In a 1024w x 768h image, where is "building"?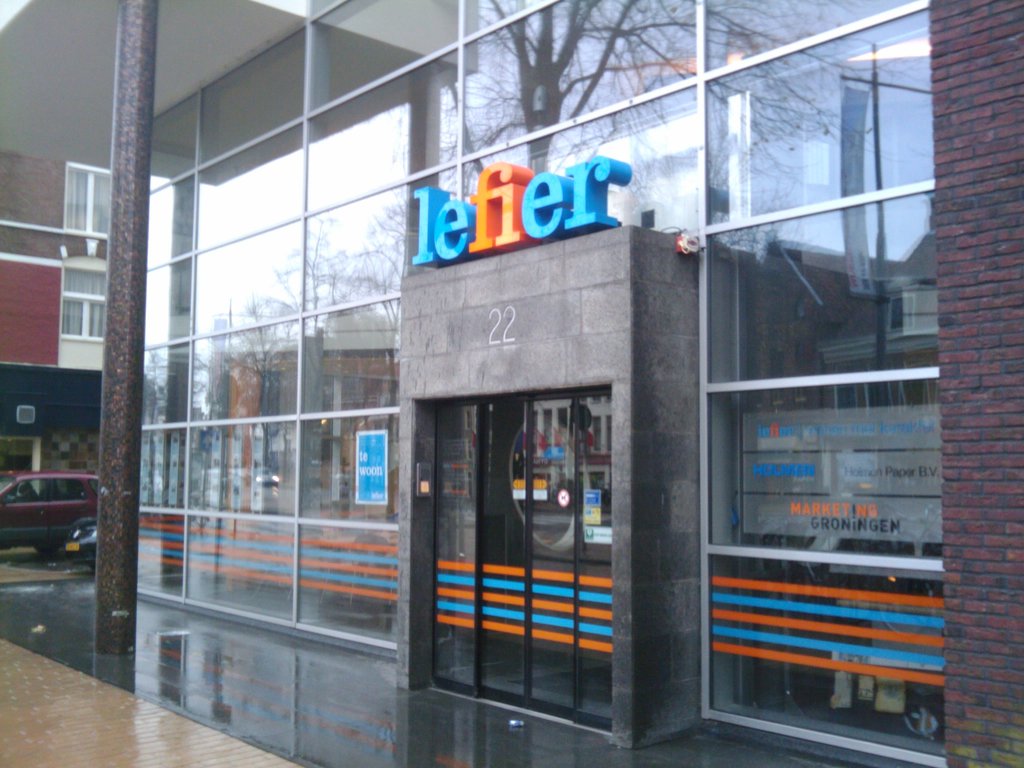
pyautogui.locateOnScreen(0, 0, 1023, 767).
